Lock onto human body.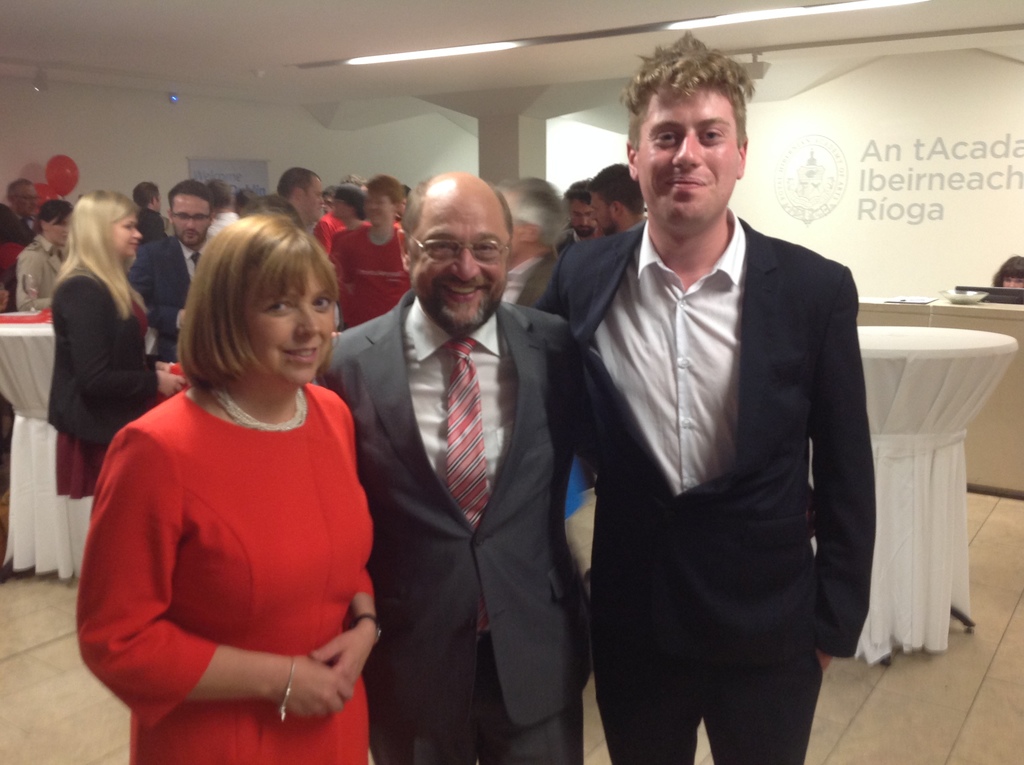
Locked: [left=7, top=211, right=40, bottom=244].
